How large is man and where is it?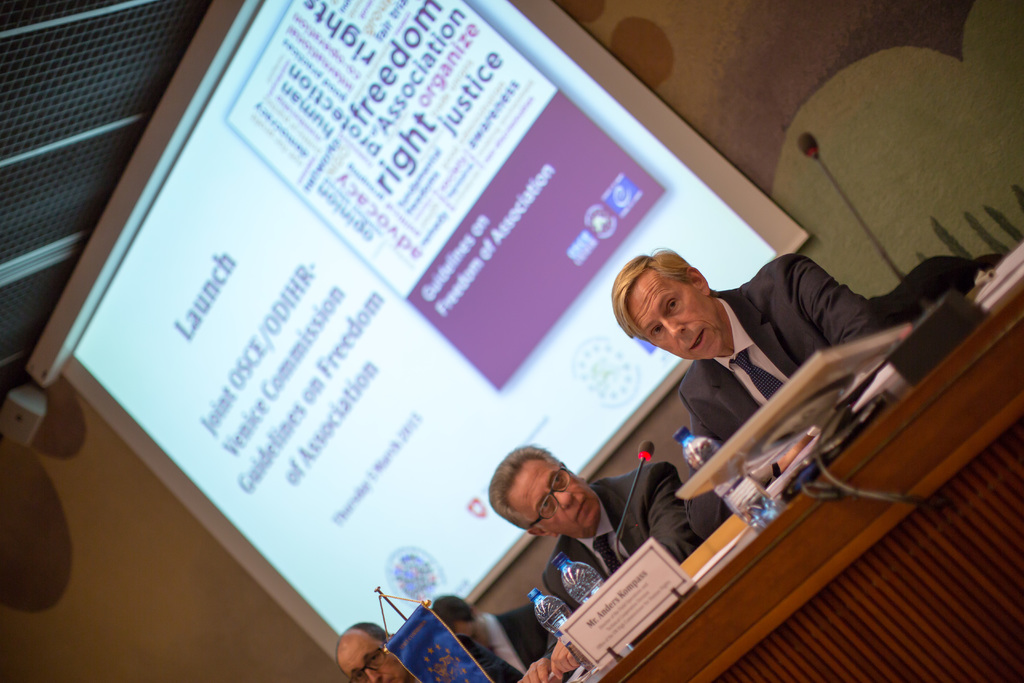
Bounding box: bbox=(333, 617, 524, 682).
